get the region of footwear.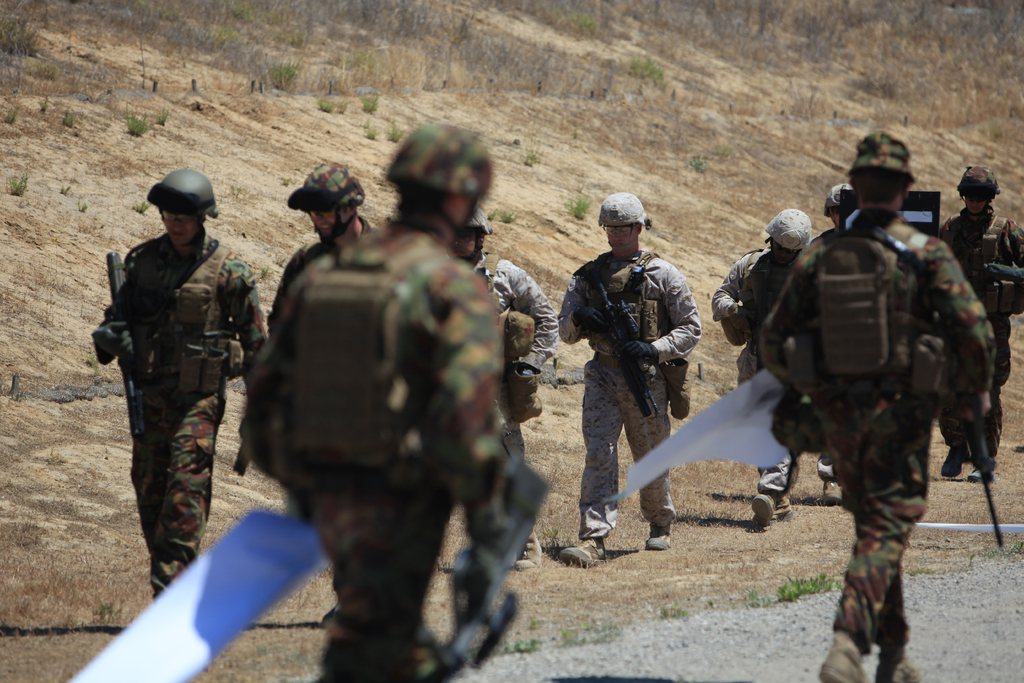
l=743, t=490, r=781, b=525.
